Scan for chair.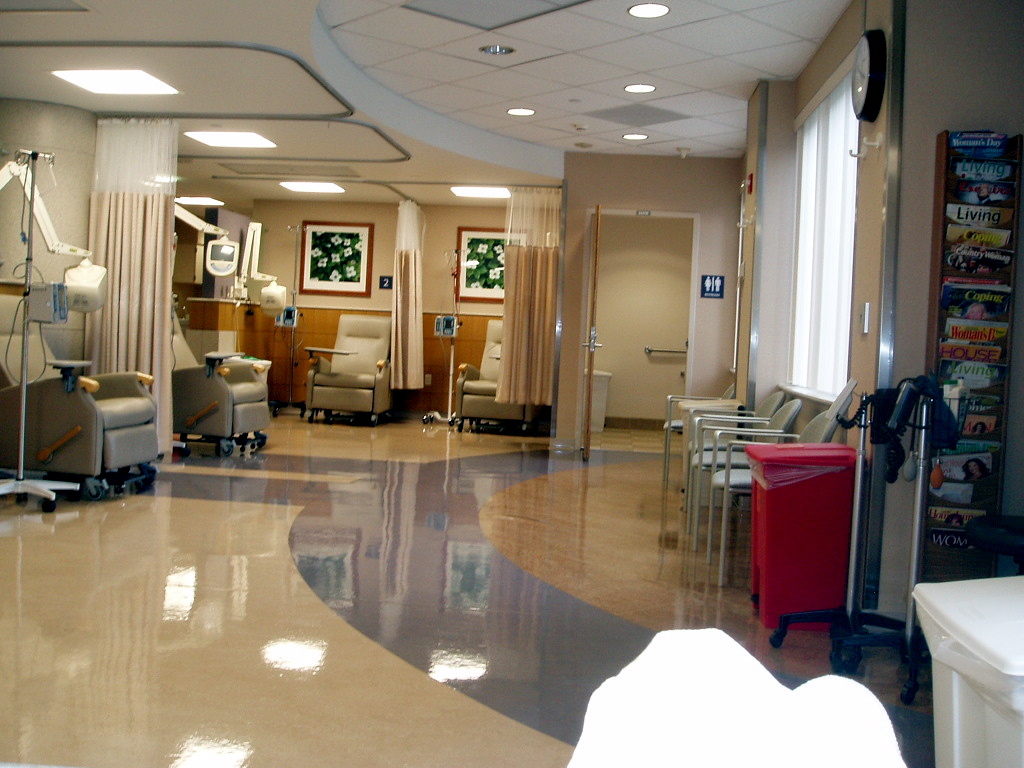
Scan result: select_region(165, 302, 270, 457).
